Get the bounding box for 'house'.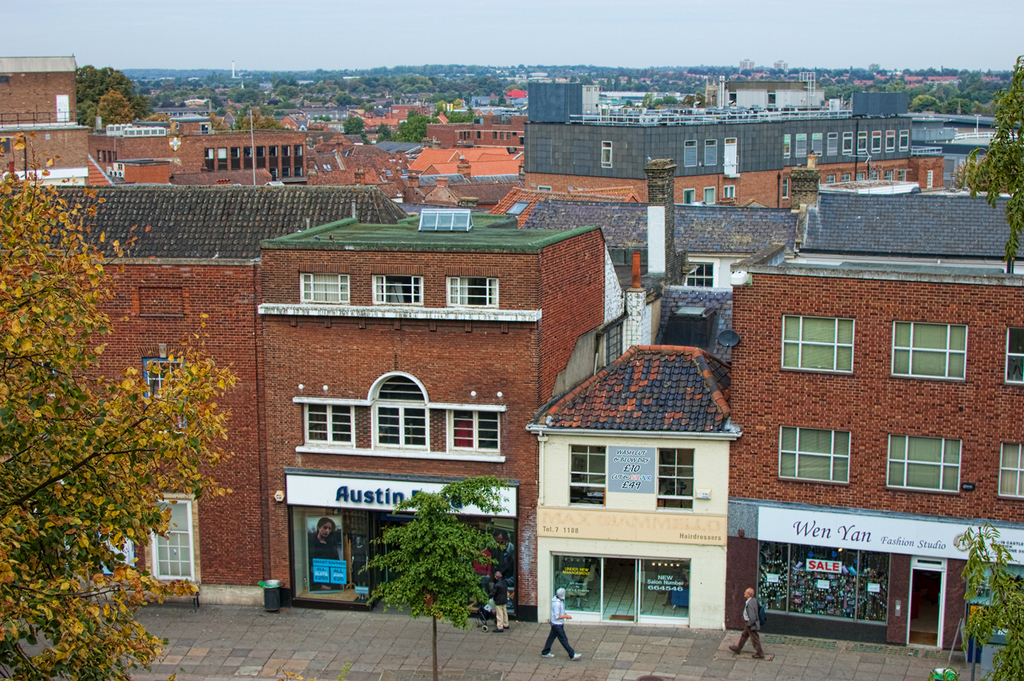
bbox(522, 285, 741, 632).
